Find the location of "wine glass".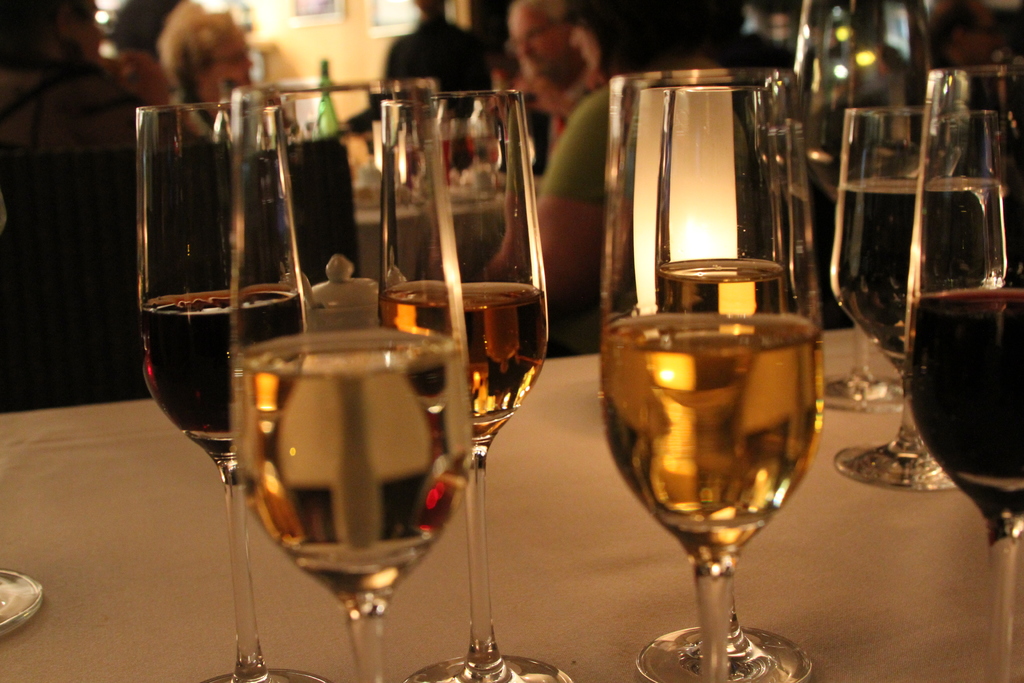
Location: select_region(383, 81, 568, 681).
